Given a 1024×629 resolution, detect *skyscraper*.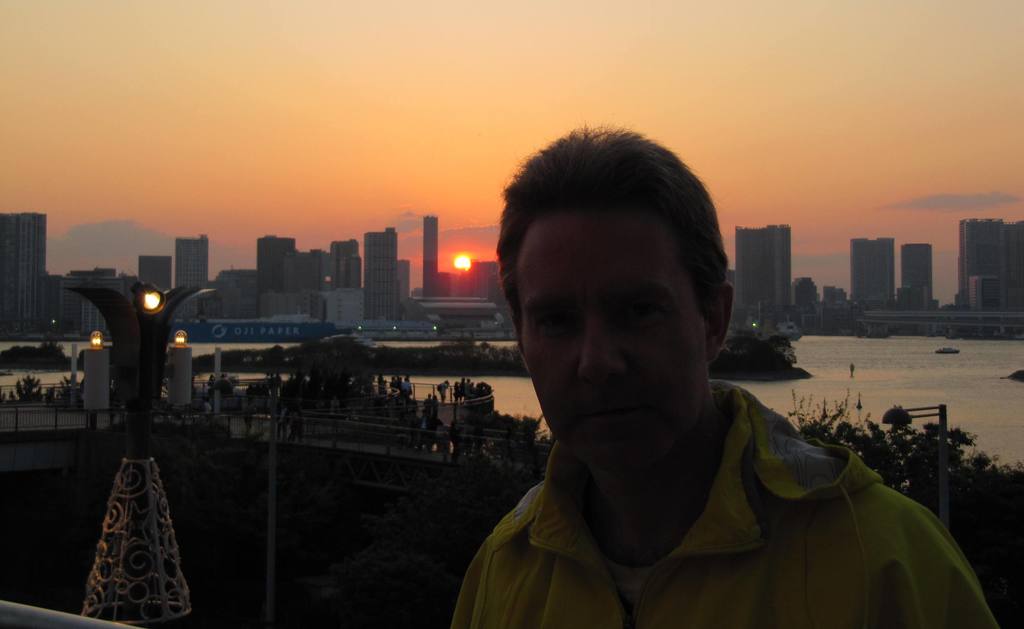
bbox=[895, 238, 942, 306].
